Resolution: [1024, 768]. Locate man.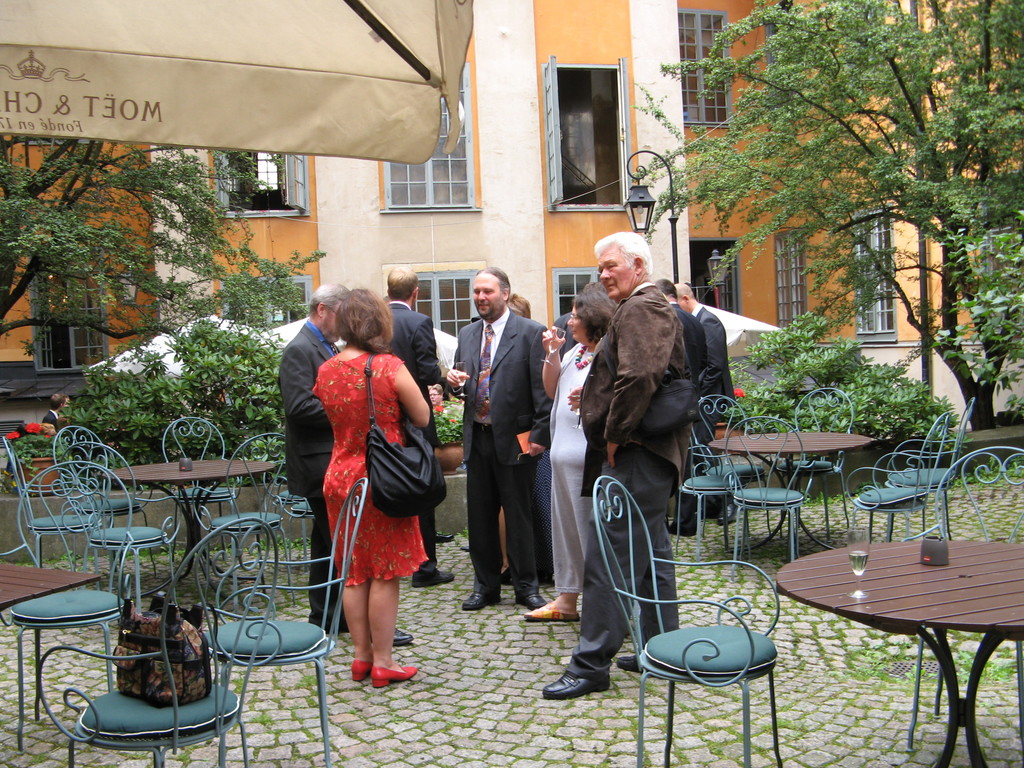
(x1=275, y1=276, x2=356, y2=639).
